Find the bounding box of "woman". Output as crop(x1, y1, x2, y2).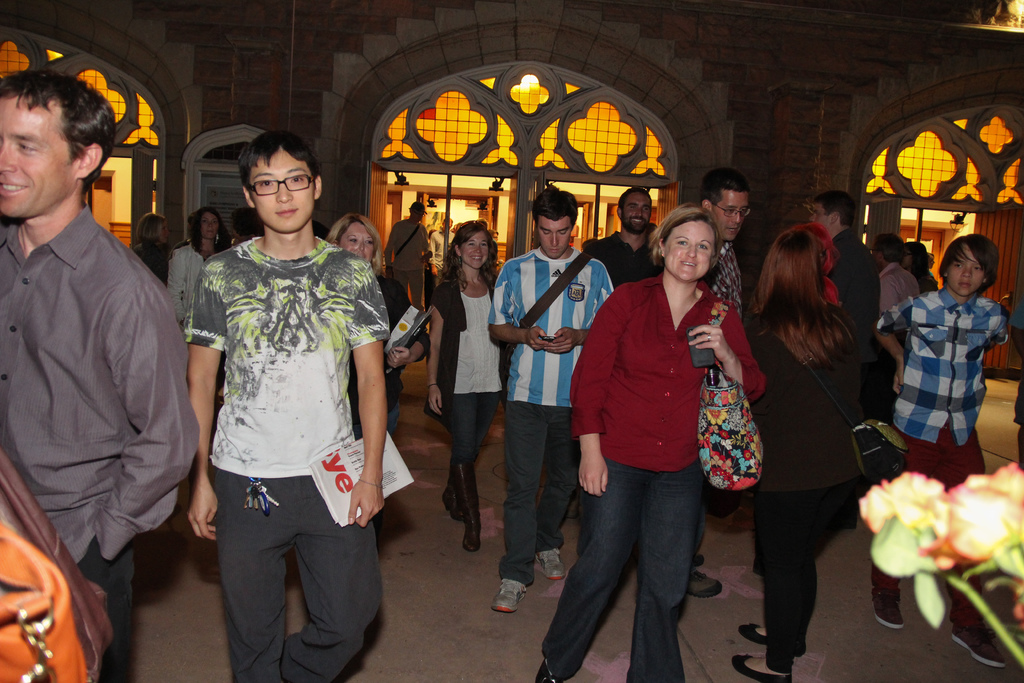
crop(735, 190, 899, 677).
